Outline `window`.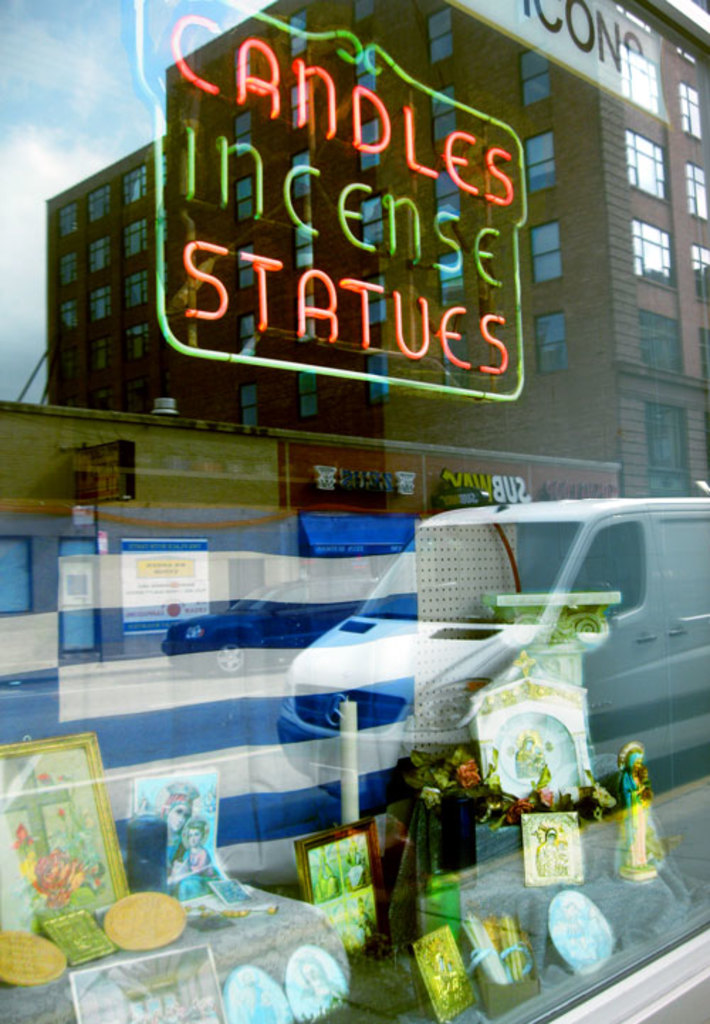
Outline: 433 160 460 226.
